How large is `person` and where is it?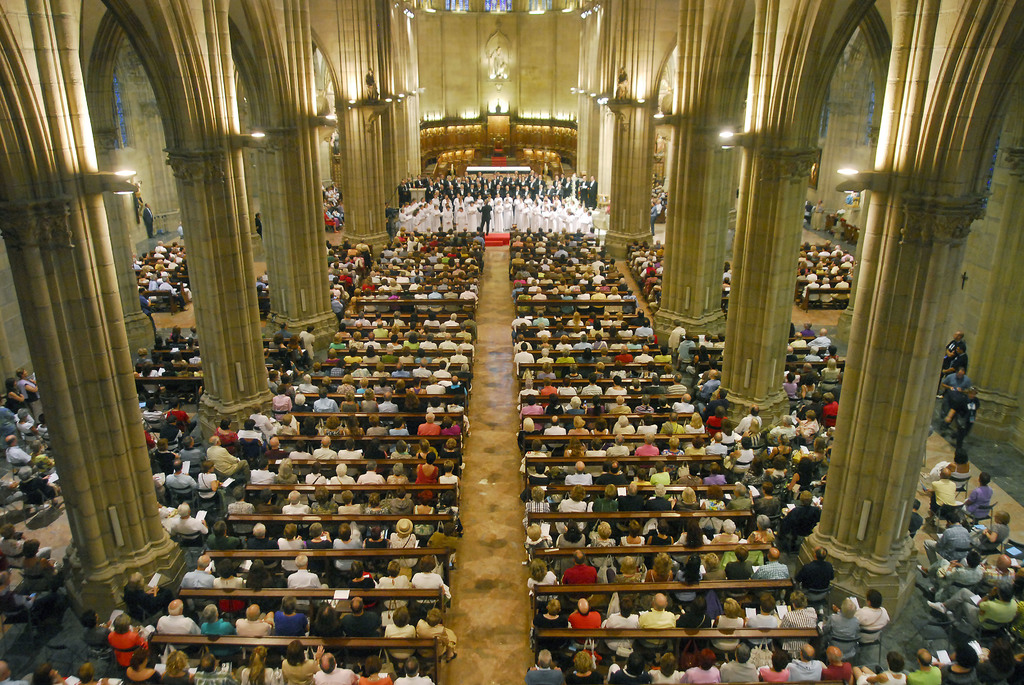
Bounding box: Rect(370, 489, 385, 514).
